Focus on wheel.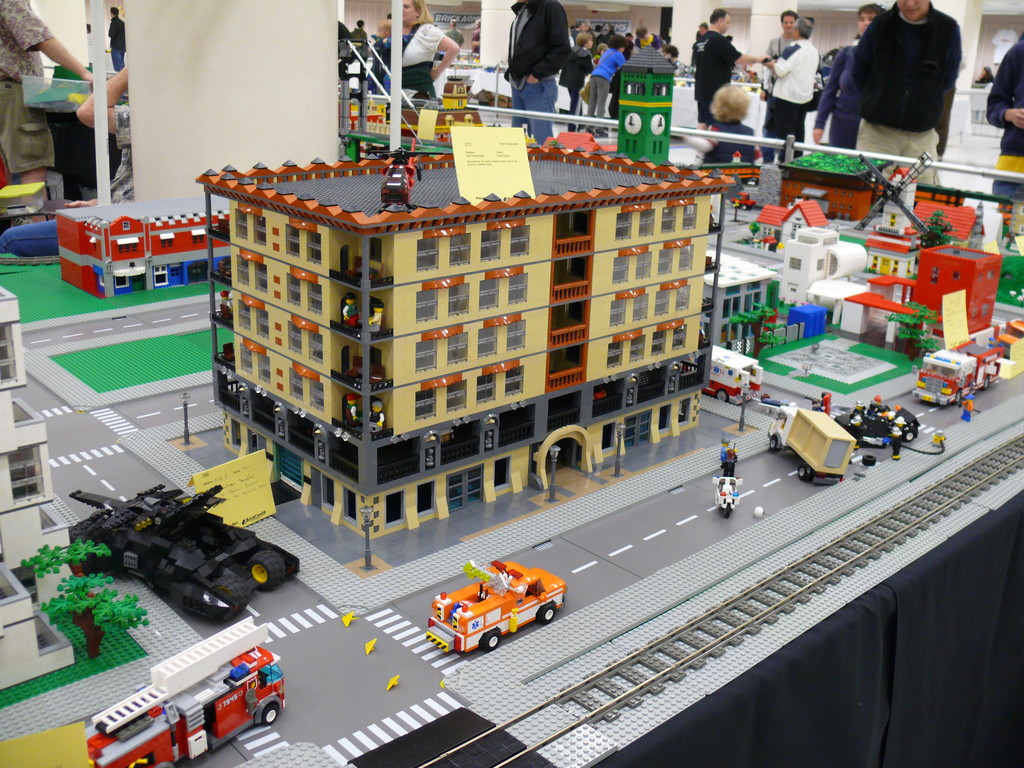
Focused at (left=954, top=390, right=966, bottom=404).
